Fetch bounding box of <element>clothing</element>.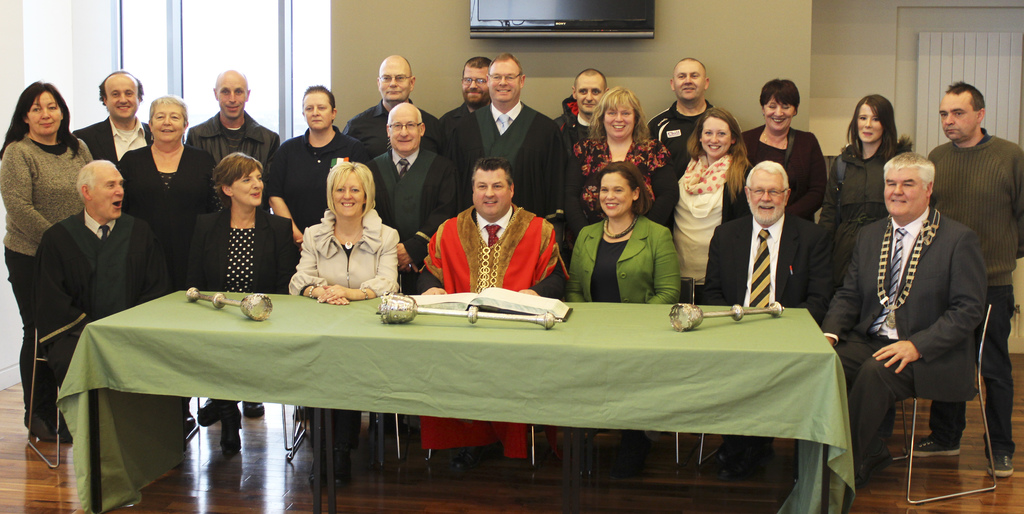
Bbox: <bbox>364, 145, 456, 285</bbox>.
